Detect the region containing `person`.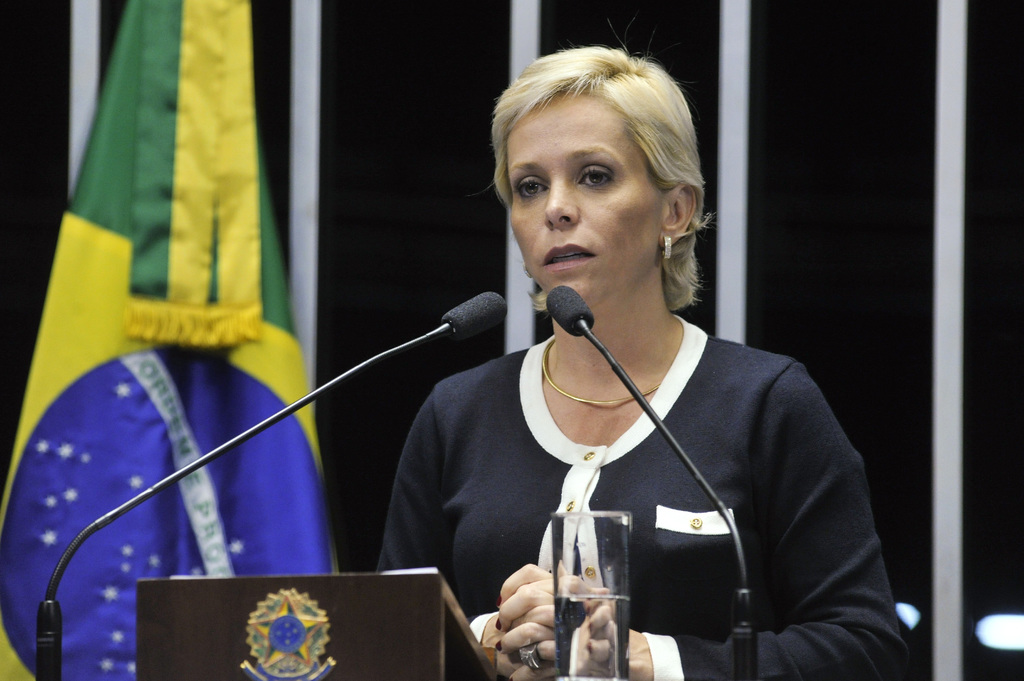
357/56/888/680.
